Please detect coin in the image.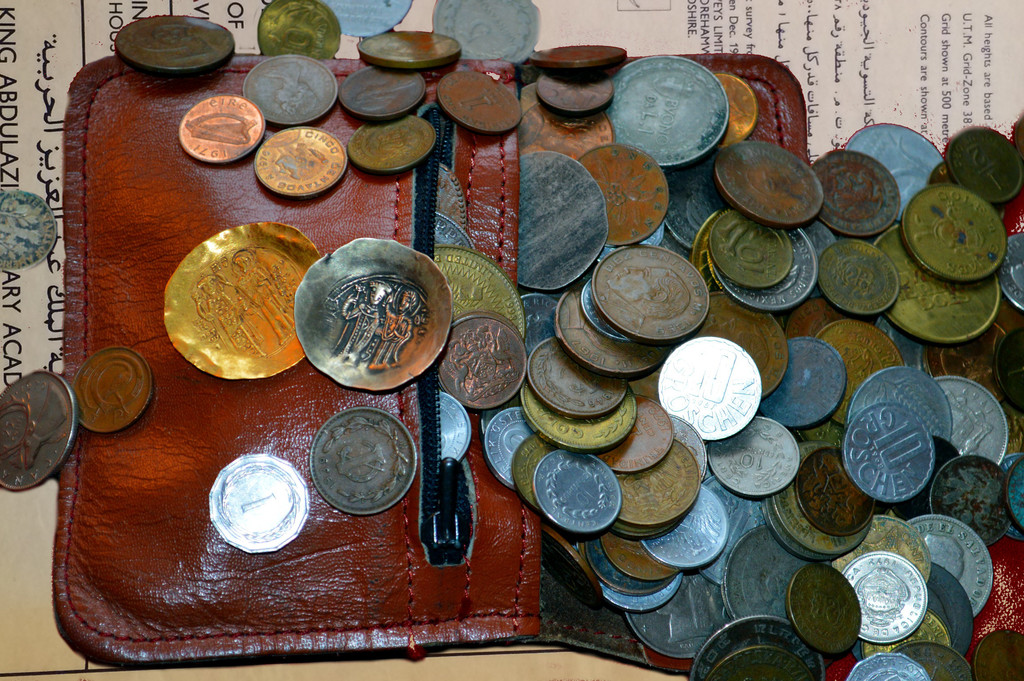
{"x1": 113, "y1": 12, "x2": 240, "y2": 71}.
